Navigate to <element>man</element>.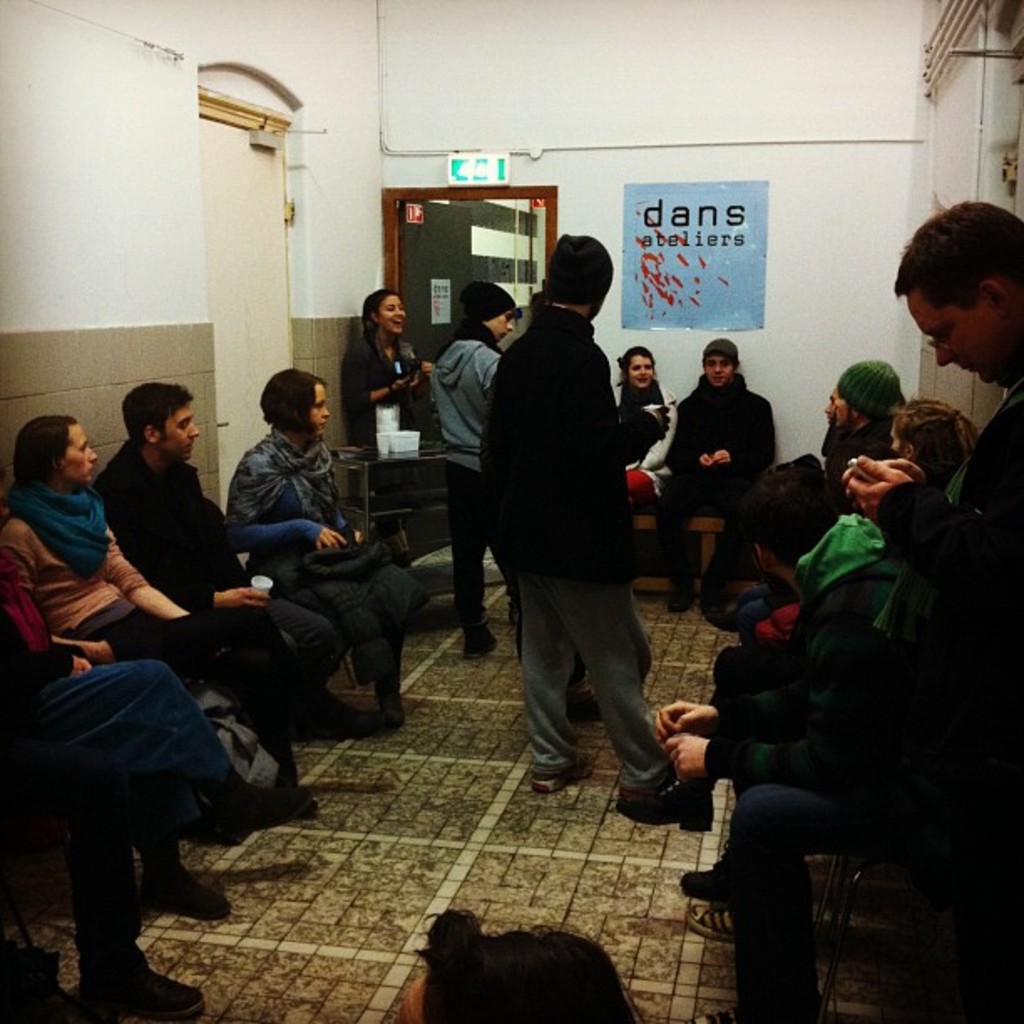
Navigation target: select_region(728, 358, 909, 643).
